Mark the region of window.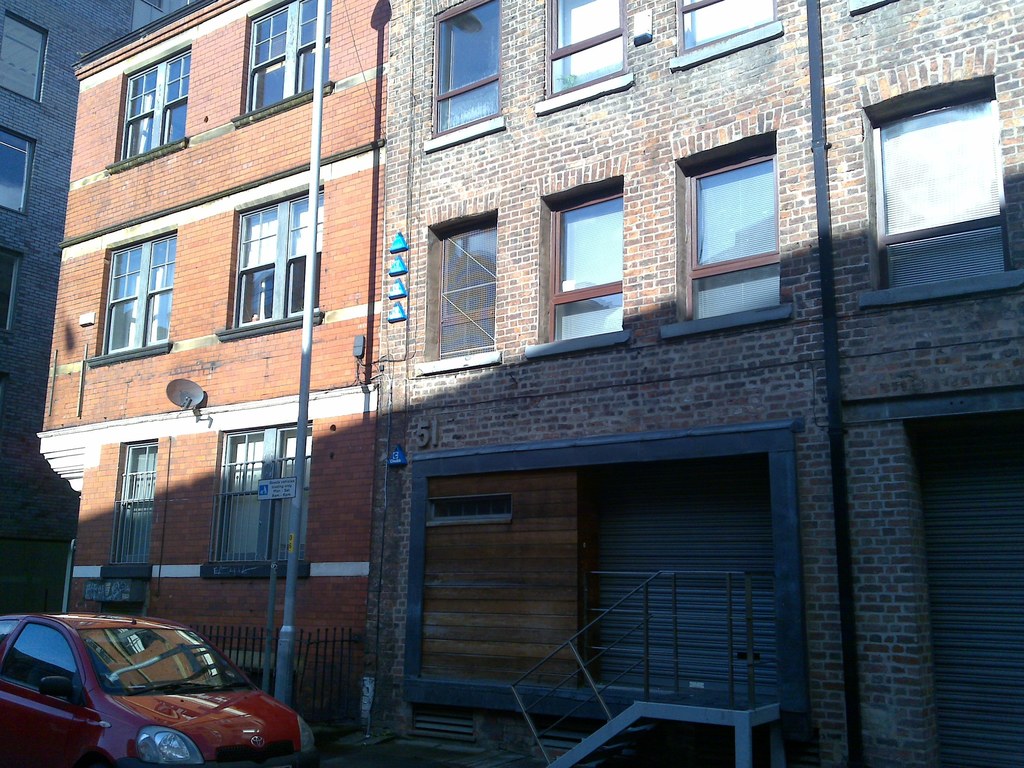
Region: [x1=91, y1=230, x2=174, y2=346].
